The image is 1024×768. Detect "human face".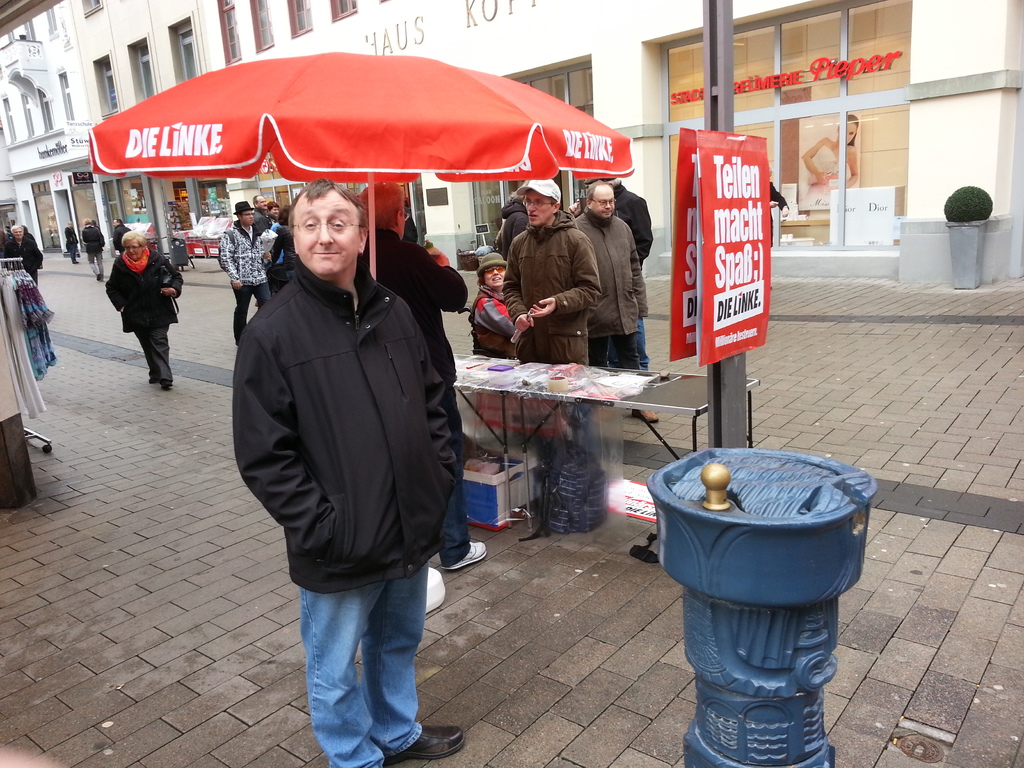
Detection: {"x1": 124, "y1": 238, "x2": 141, "y2": 259}.
